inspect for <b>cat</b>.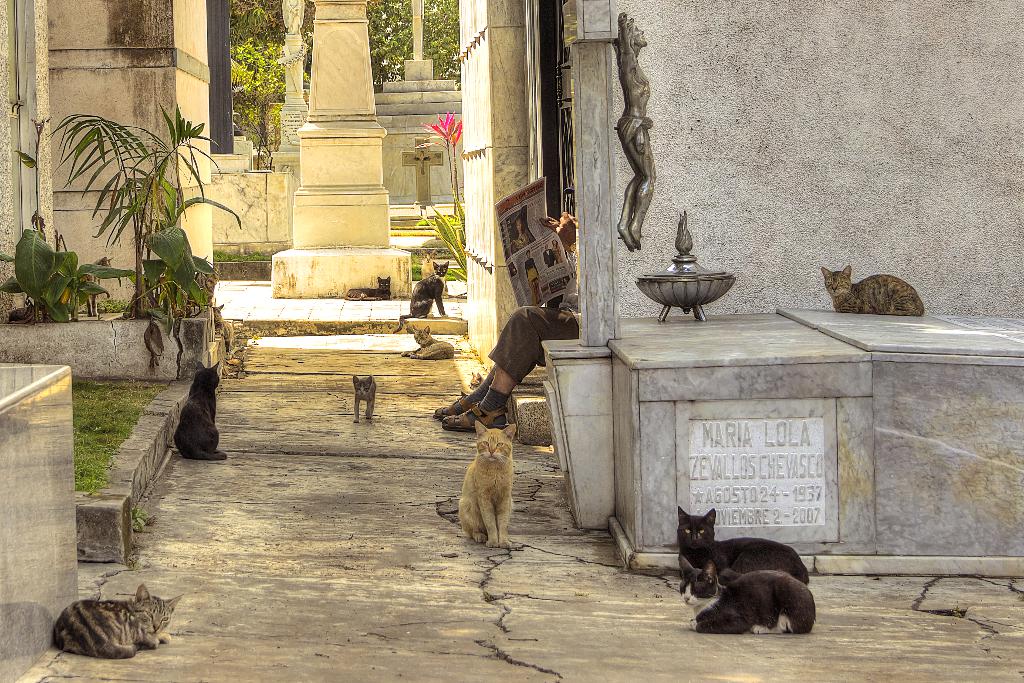
Inspection: 353:377:380:422.
